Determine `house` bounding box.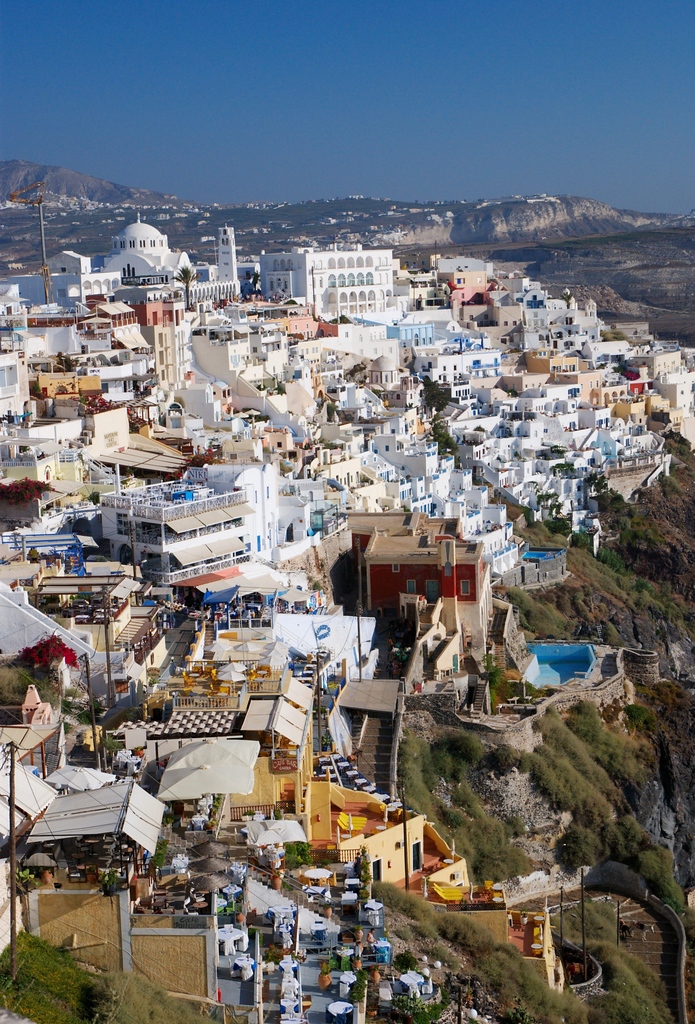
Determined: crop(464, 367, 529, 470).
